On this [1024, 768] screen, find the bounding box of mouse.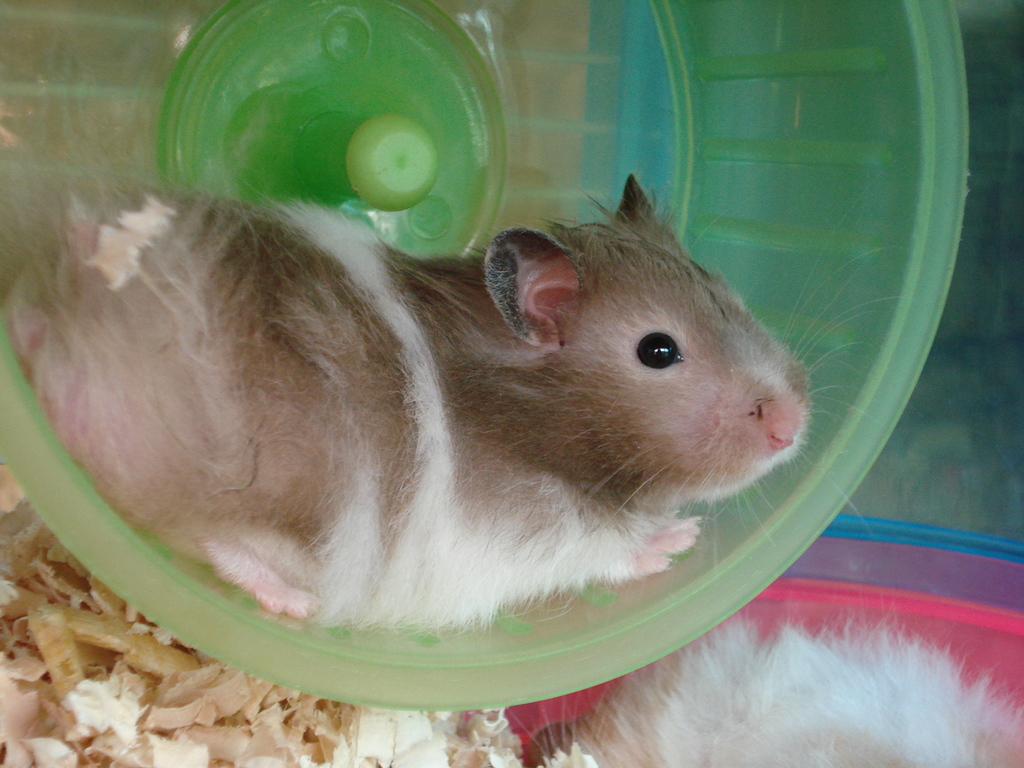
Bounding box: [x1=10, y1=172, x2=870, y2=628].
